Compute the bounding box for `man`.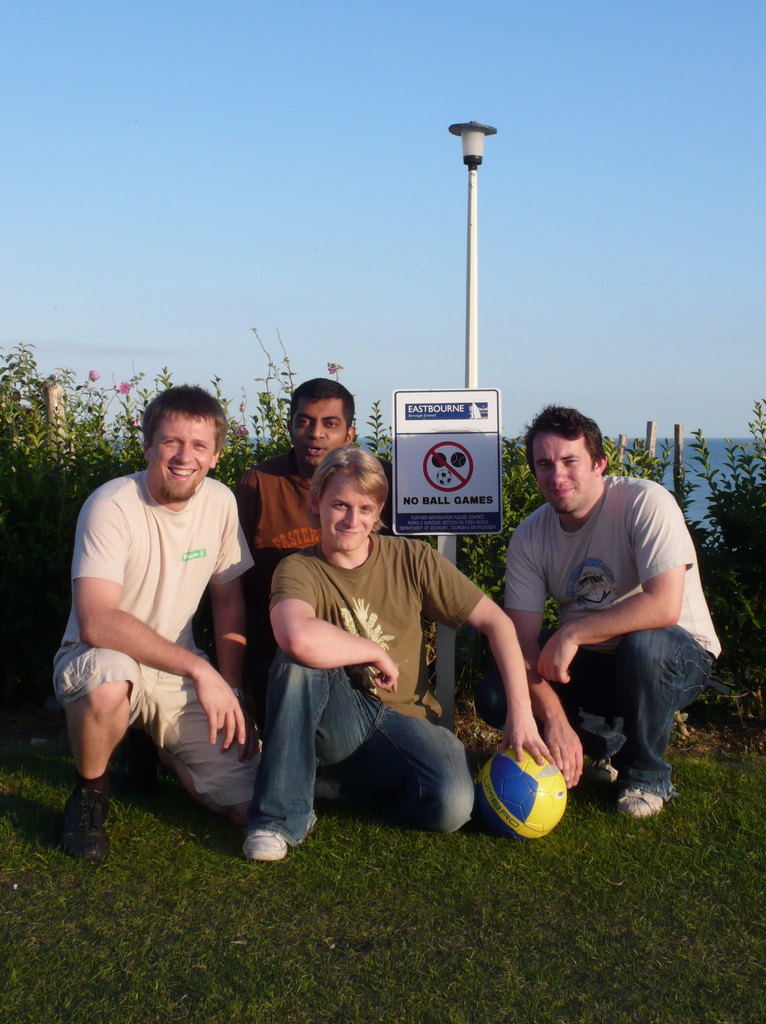
box=[238, 445, 550, 860].
